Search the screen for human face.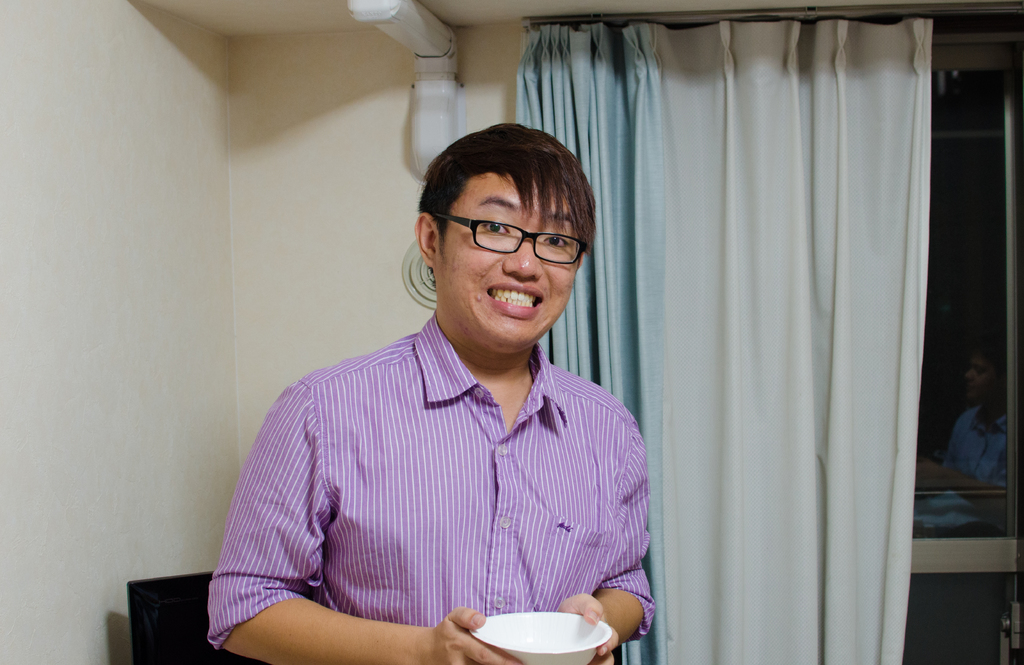
Found at [left=430, top=171, right=578, bottom=347].
